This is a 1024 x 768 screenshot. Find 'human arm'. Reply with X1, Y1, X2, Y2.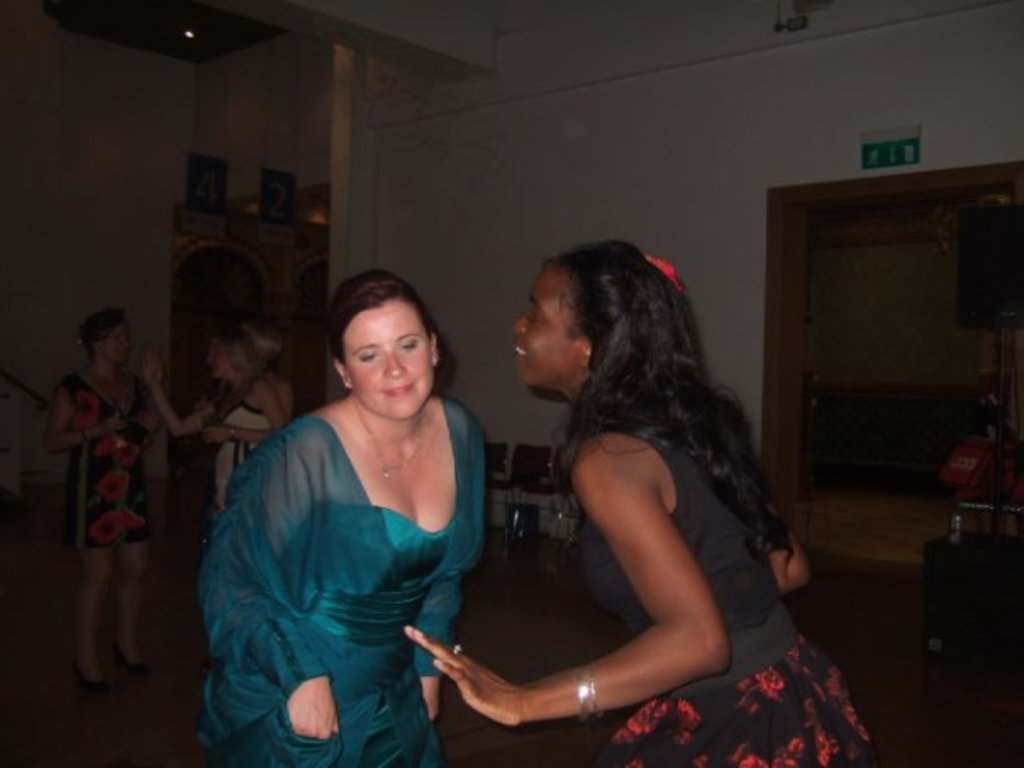
412, 414, 502, 704.
